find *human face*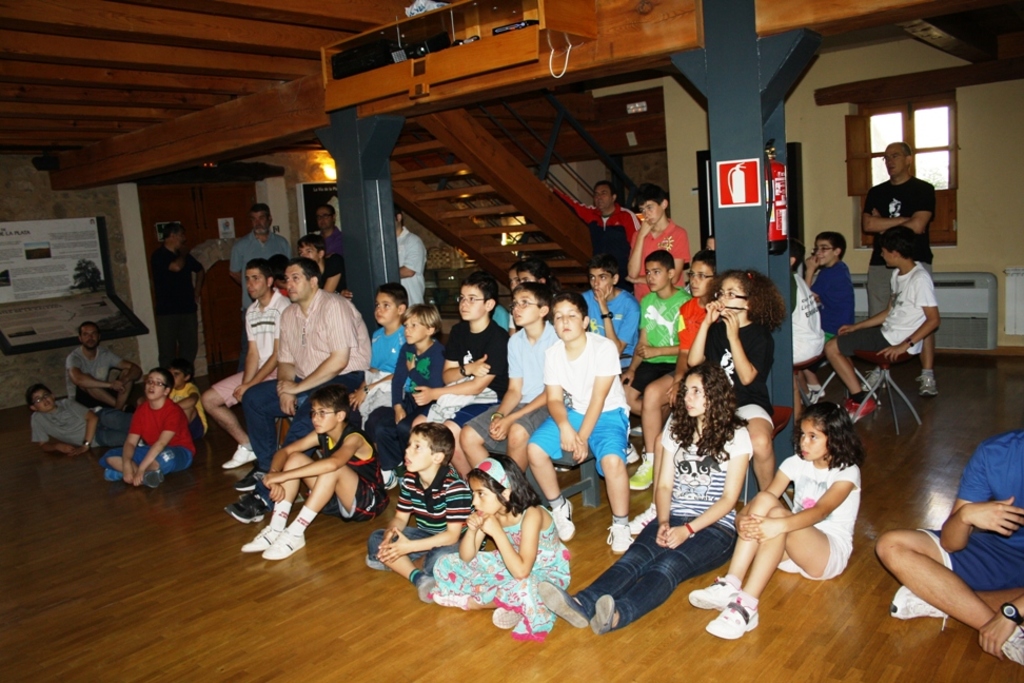
x1=145, y1=370, x2=165, y2=398
